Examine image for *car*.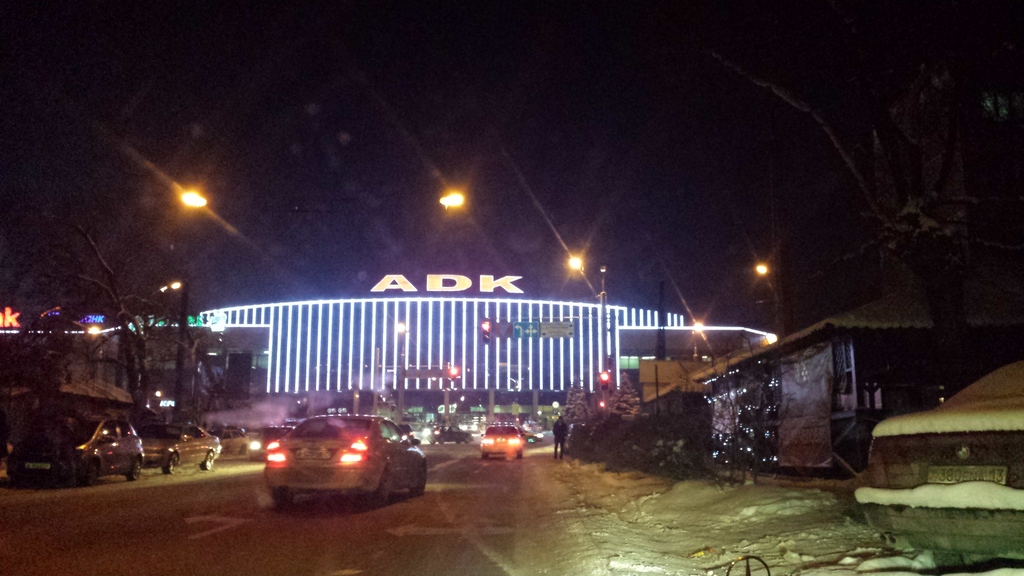
Examination result: l=142, t=422, r=221, b=474.
